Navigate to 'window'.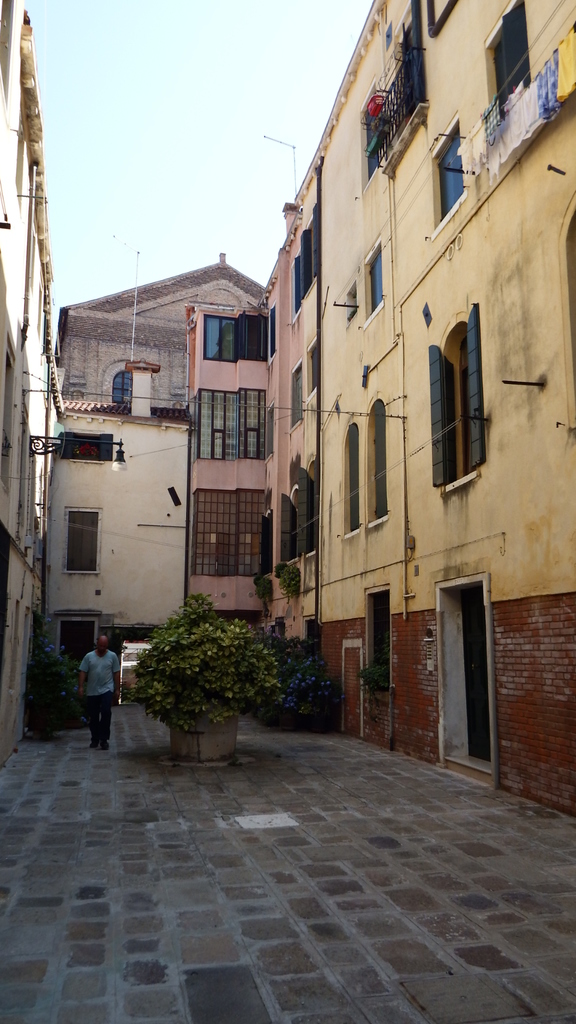
Navigation target: bbox=[359, 87, 385, 194].
